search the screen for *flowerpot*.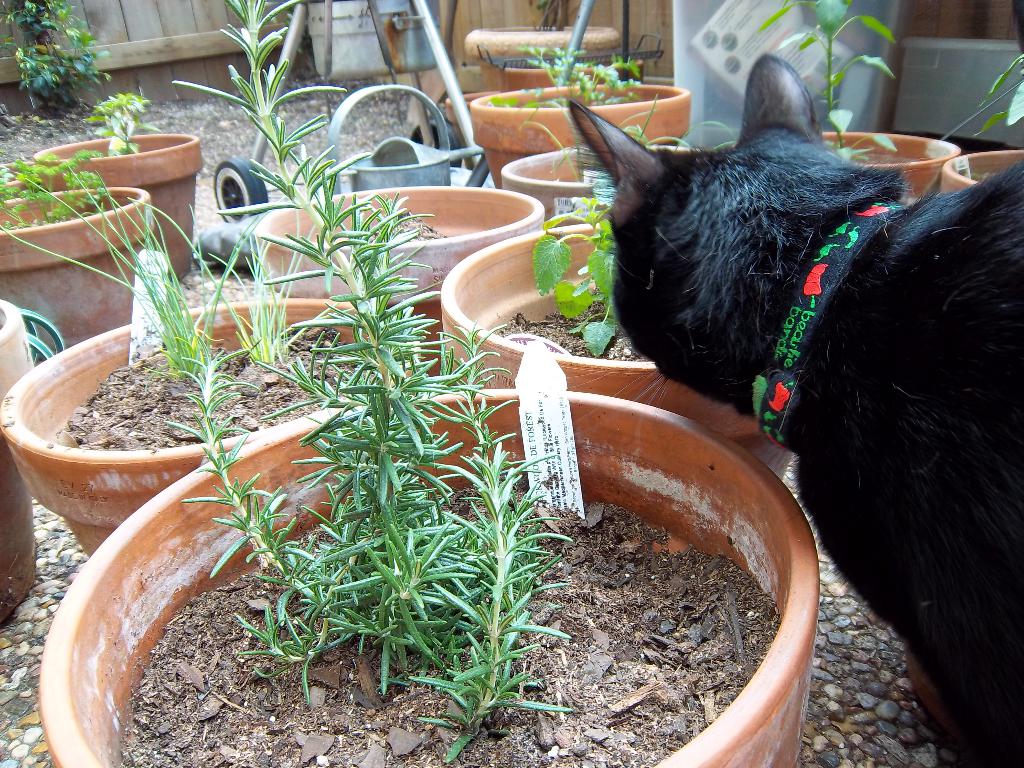
Found at region(826, 128, 959, 198).
